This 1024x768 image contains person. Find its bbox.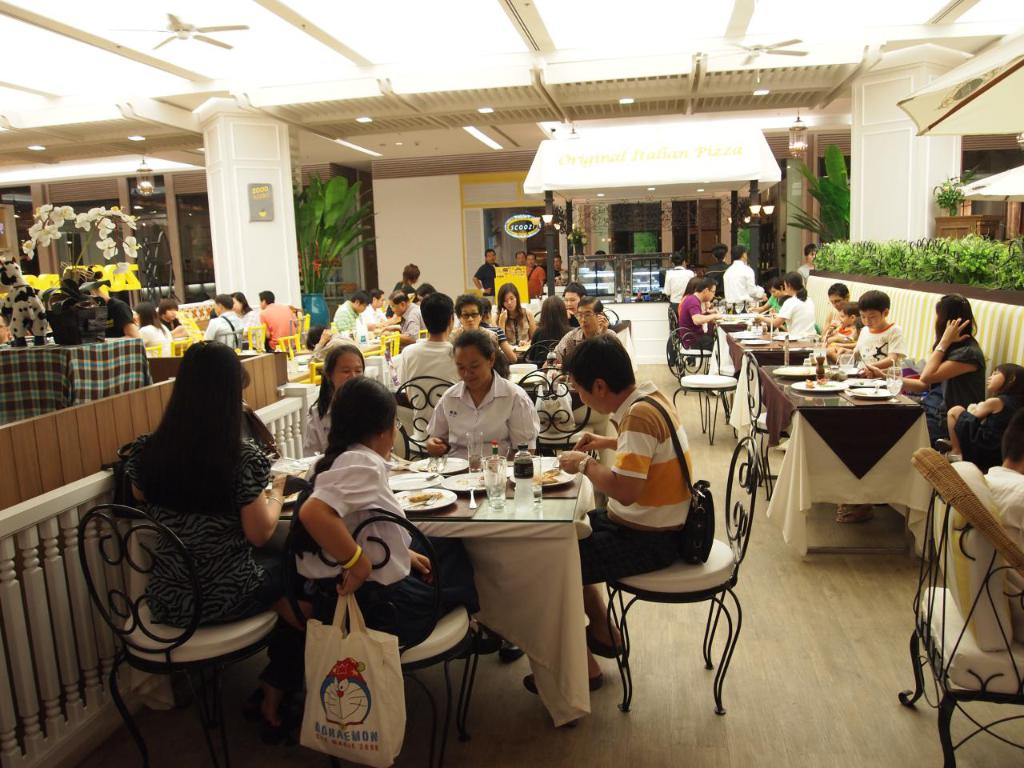
crop(194, 294, 242, 356).
